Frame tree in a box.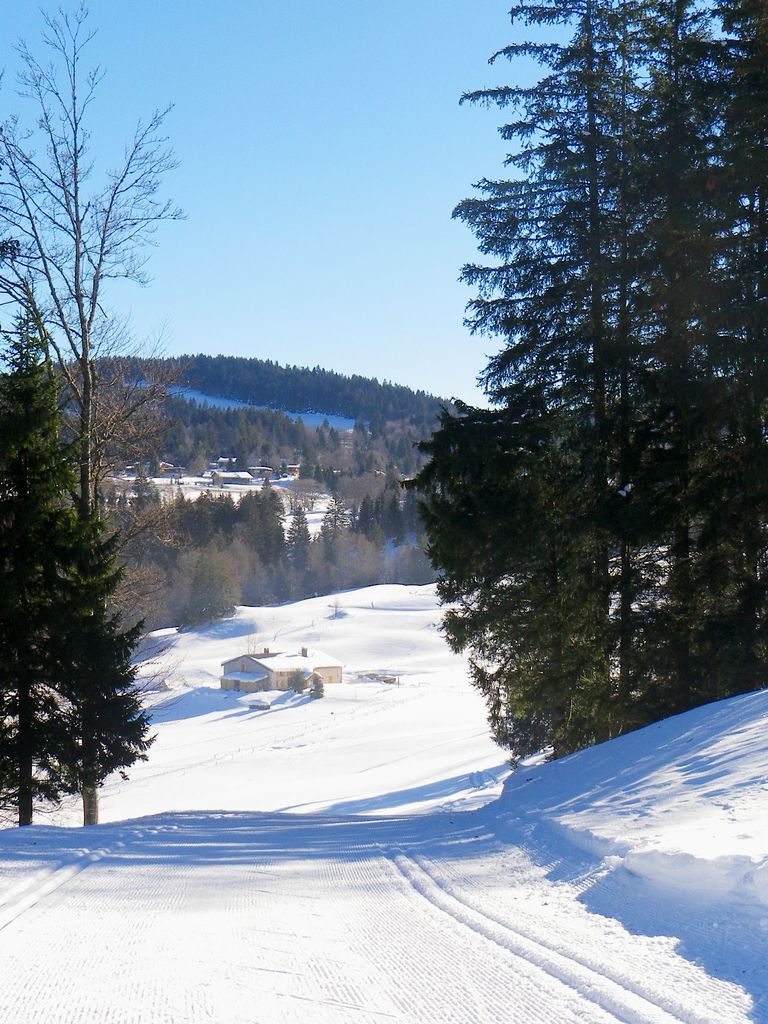
select_region(0, 0, 195, 822).
